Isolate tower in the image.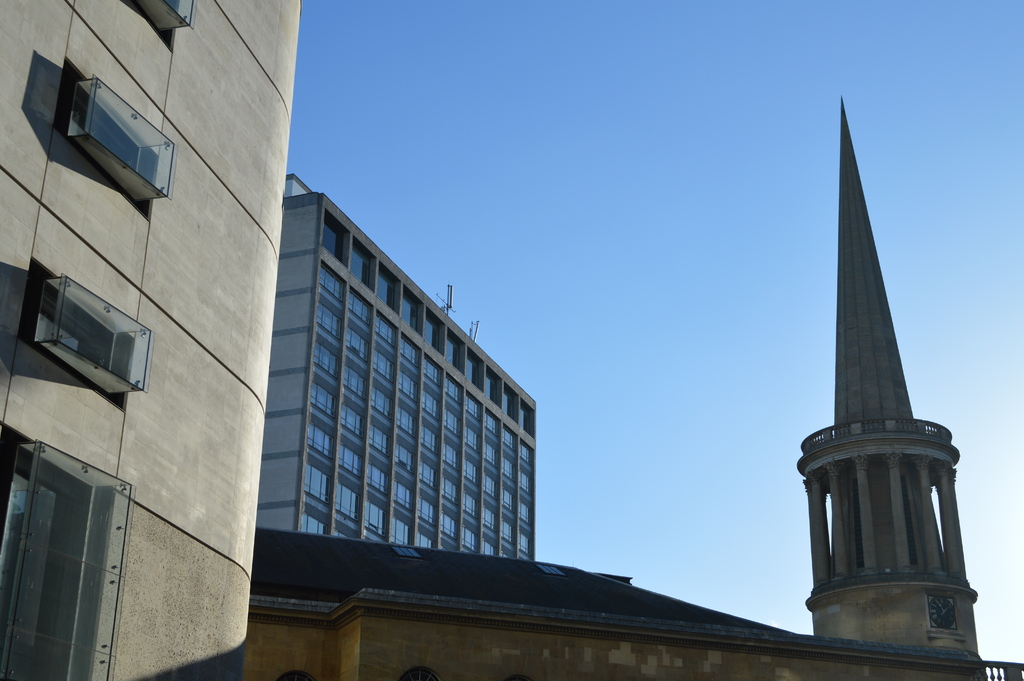
Isolated region: [0, 0, 303, 680].
